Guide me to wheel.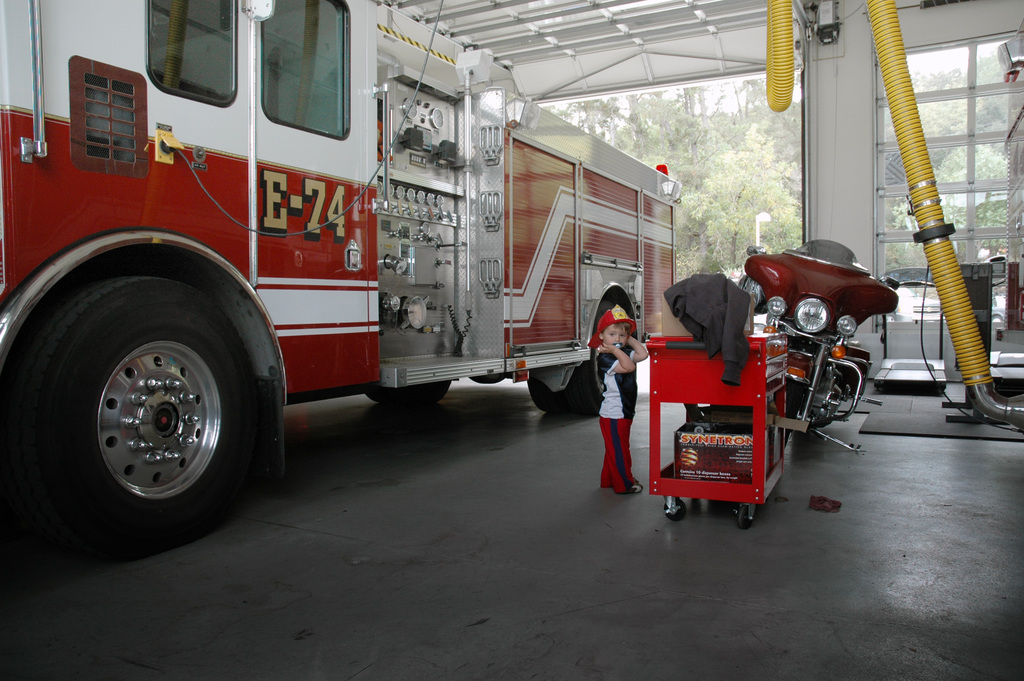
Guidance: region(524, 301, 618, 422).
